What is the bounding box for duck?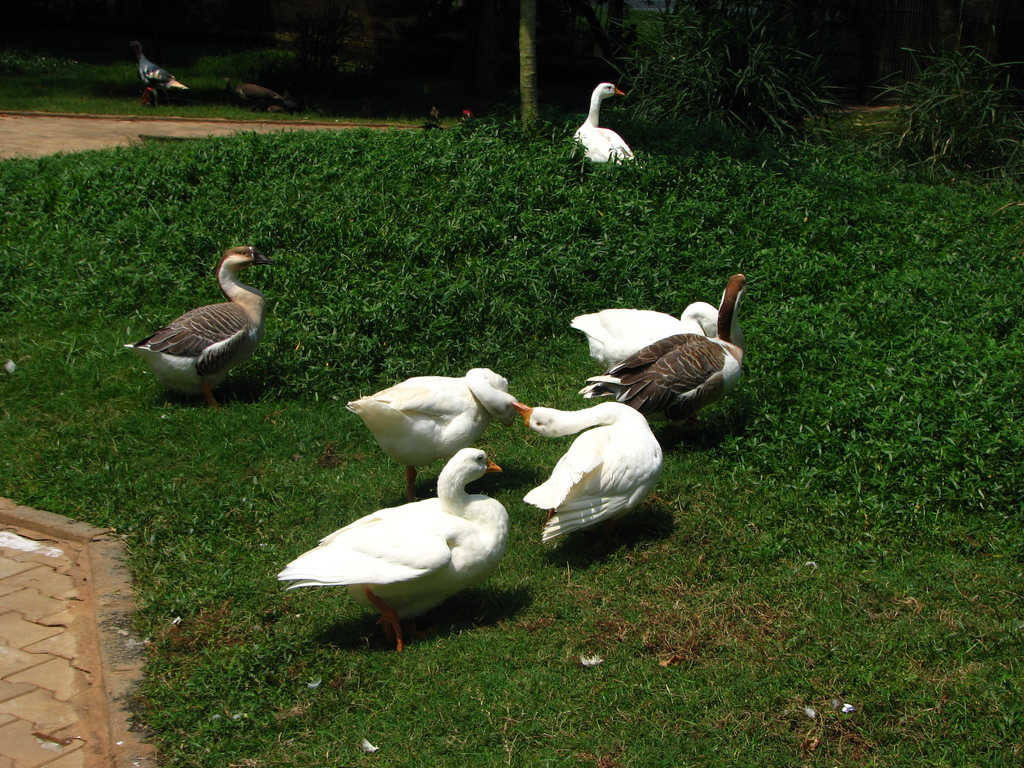
(579,269,755,433).
